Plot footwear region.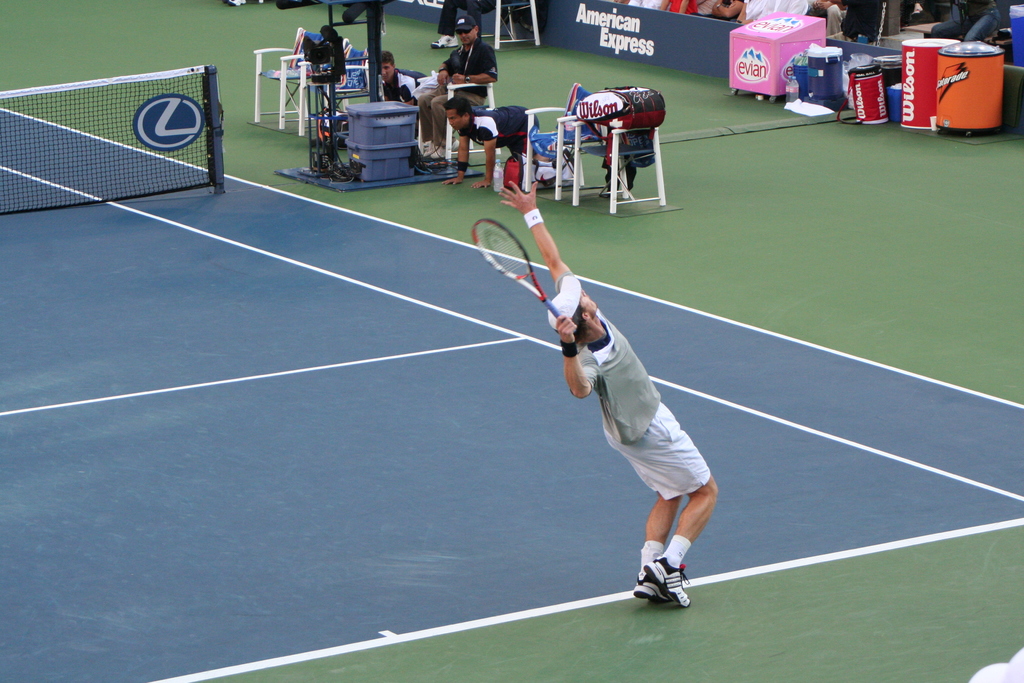
Plotted at (435, 145, 449, 160).
